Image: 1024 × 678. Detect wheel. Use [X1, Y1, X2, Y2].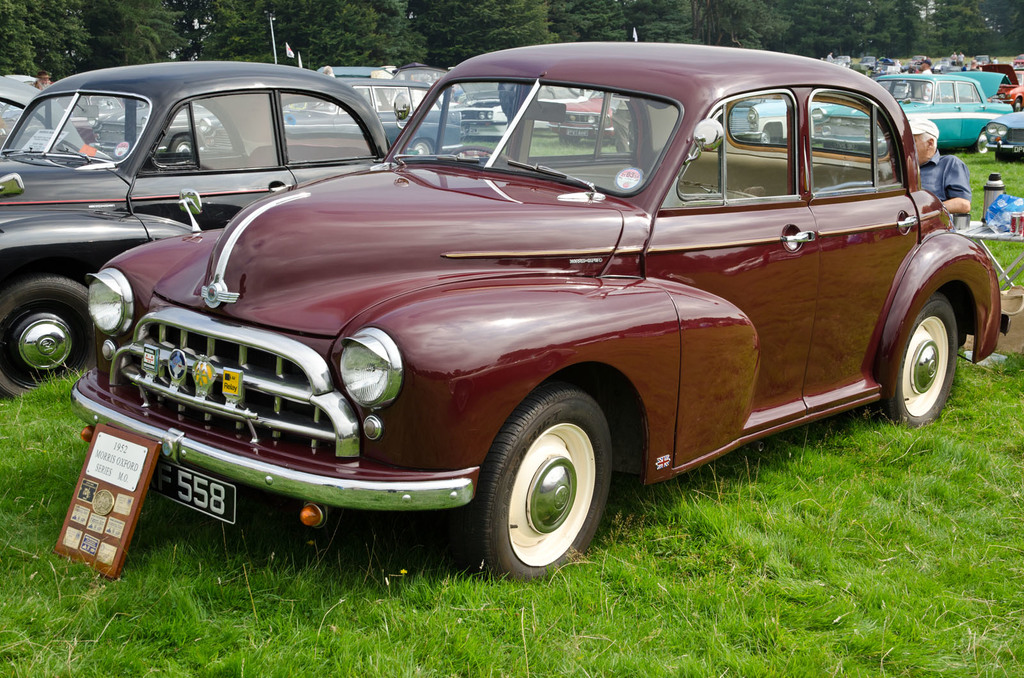
[0, 275, 94, 402].
